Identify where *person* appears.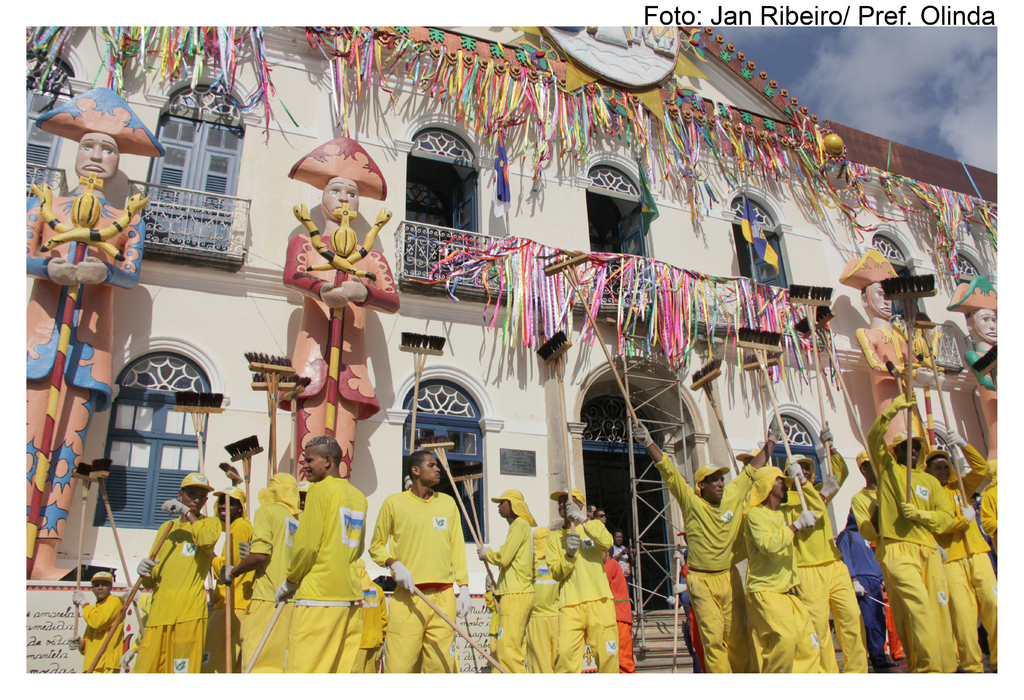
Appears at [x1=629, y1=394, x2=999, y2=676].
